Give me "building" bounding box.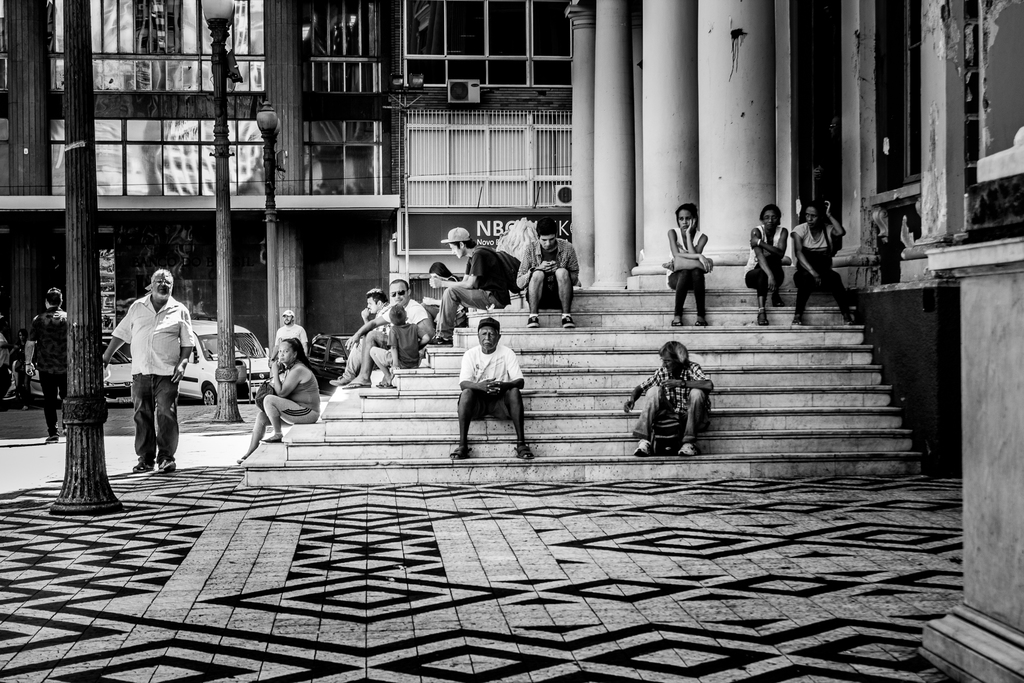
[0,0,975,485].
